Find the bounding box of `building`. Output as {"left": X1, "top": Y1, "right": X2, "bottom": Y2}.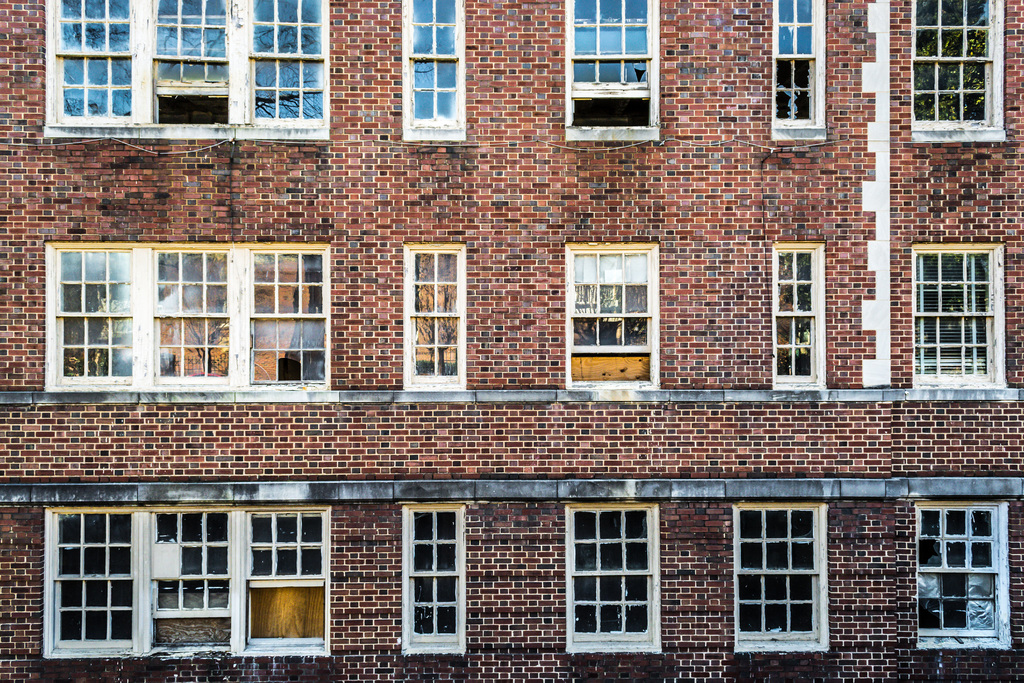
{"left": 0, "top": 0, "right": 1023, "bottom": 682}.
